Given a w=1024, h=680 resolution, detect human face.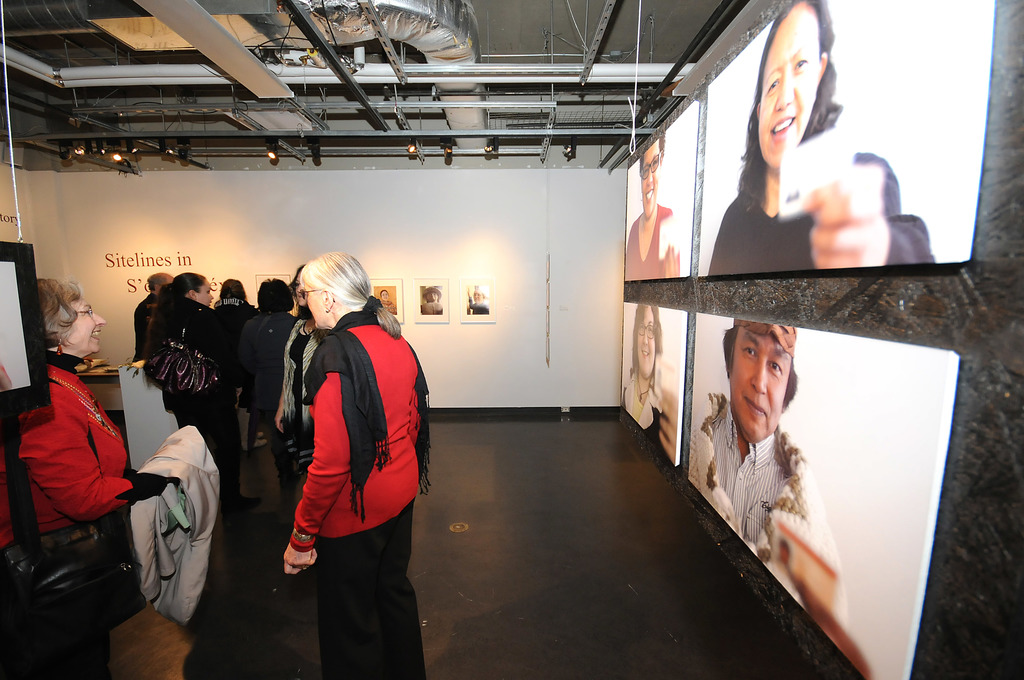
rect(65, 295, 104, 353).
